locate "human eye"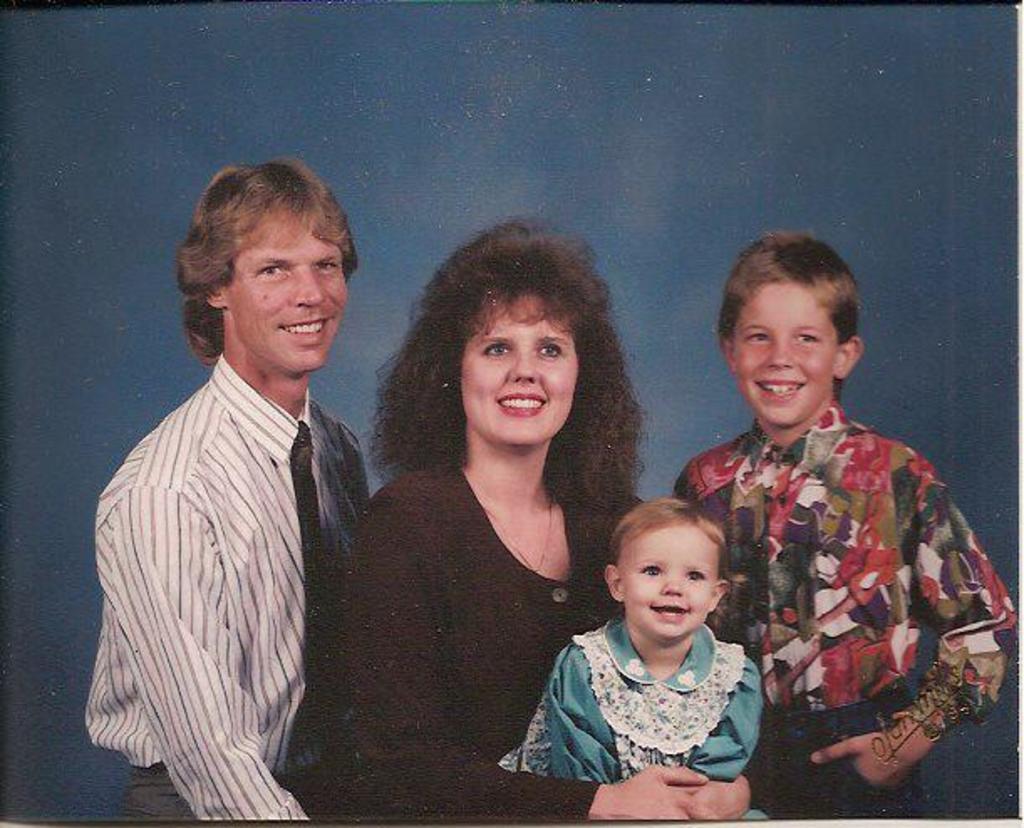
253/261/290/278
